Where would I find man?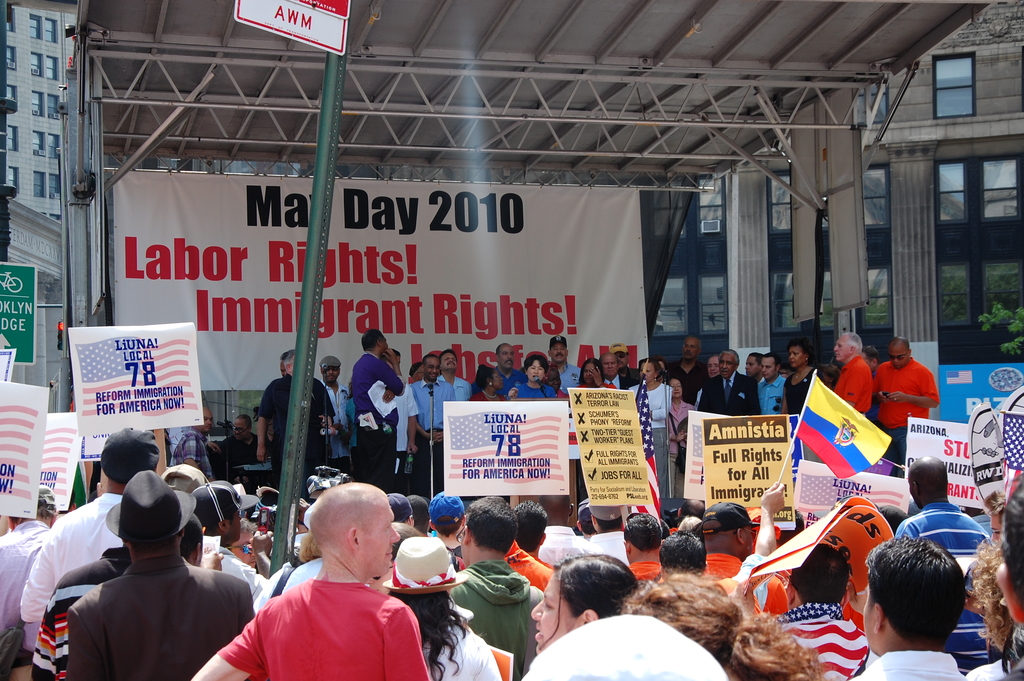
At 440/352/472/399.
